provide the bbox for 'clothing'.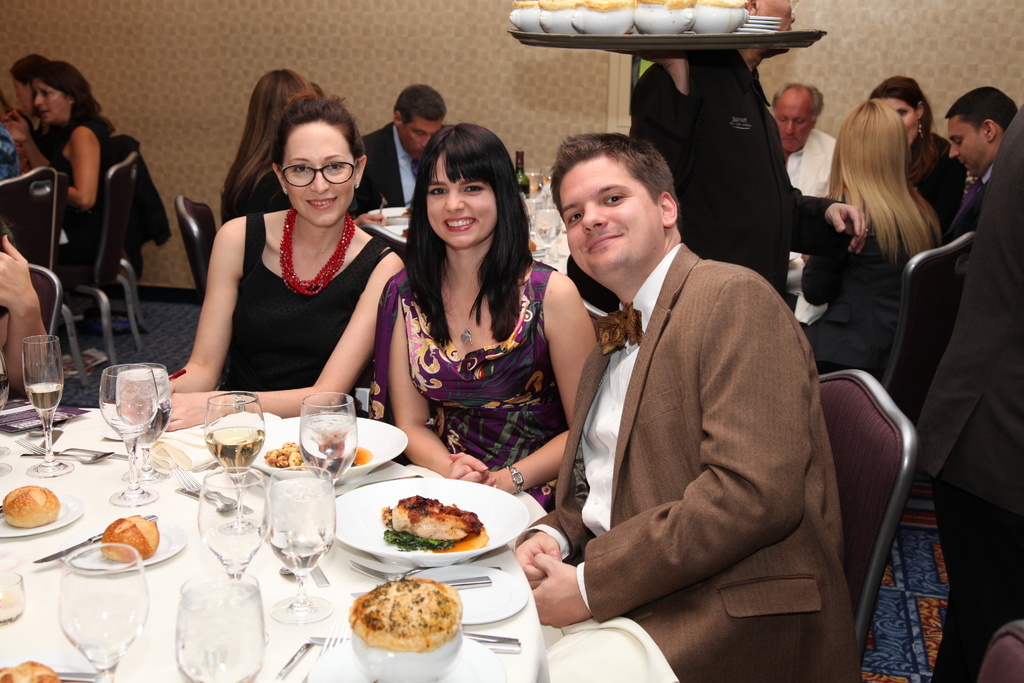
517:236:883:682.
